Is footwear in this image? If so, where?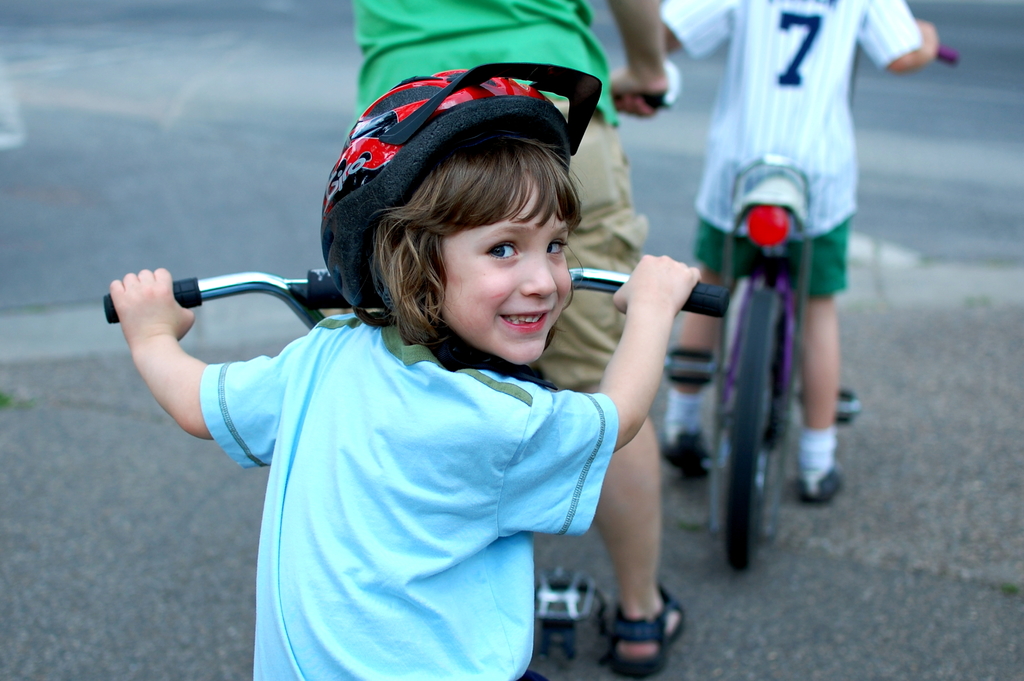
Yes, at Rect(608, 593, 685, 663).
